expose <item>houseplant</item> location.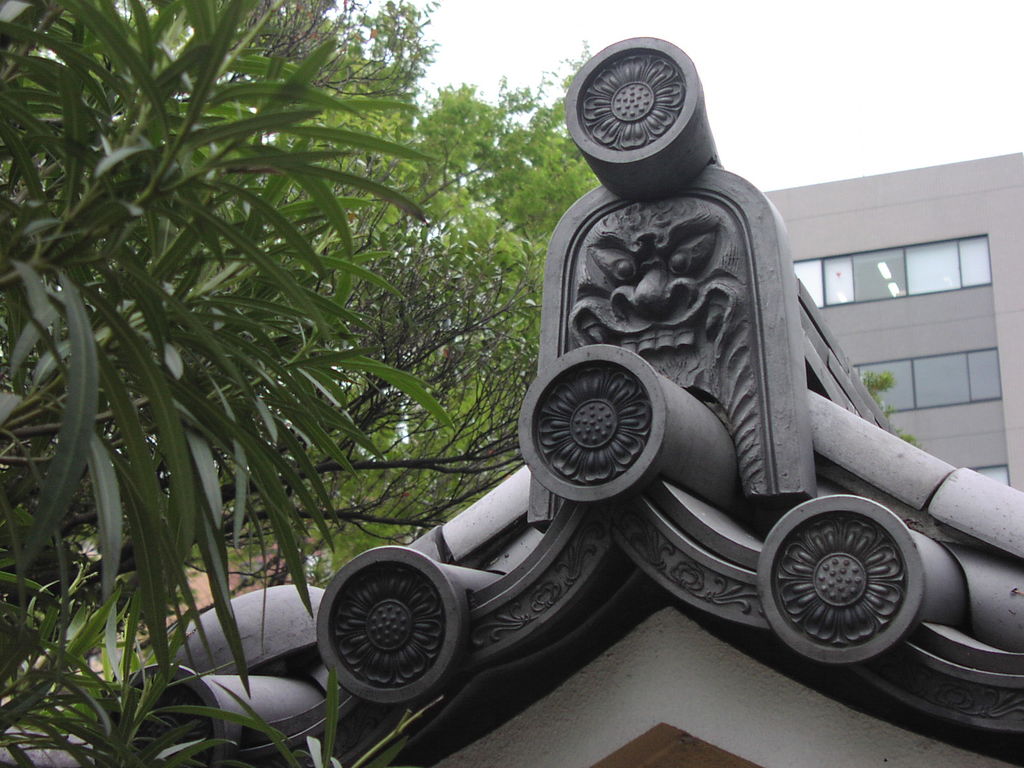
Exposed at [13, 38, 432, 755].
